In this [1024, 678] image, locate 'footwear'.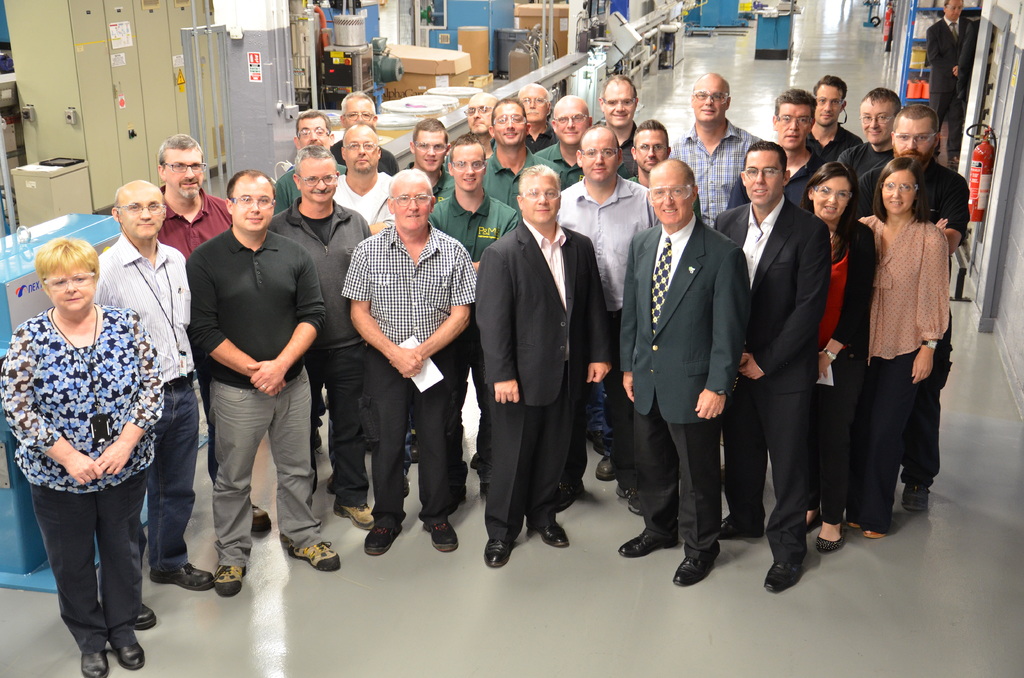
Bounding box: box=[471, 452, 480, 469].
